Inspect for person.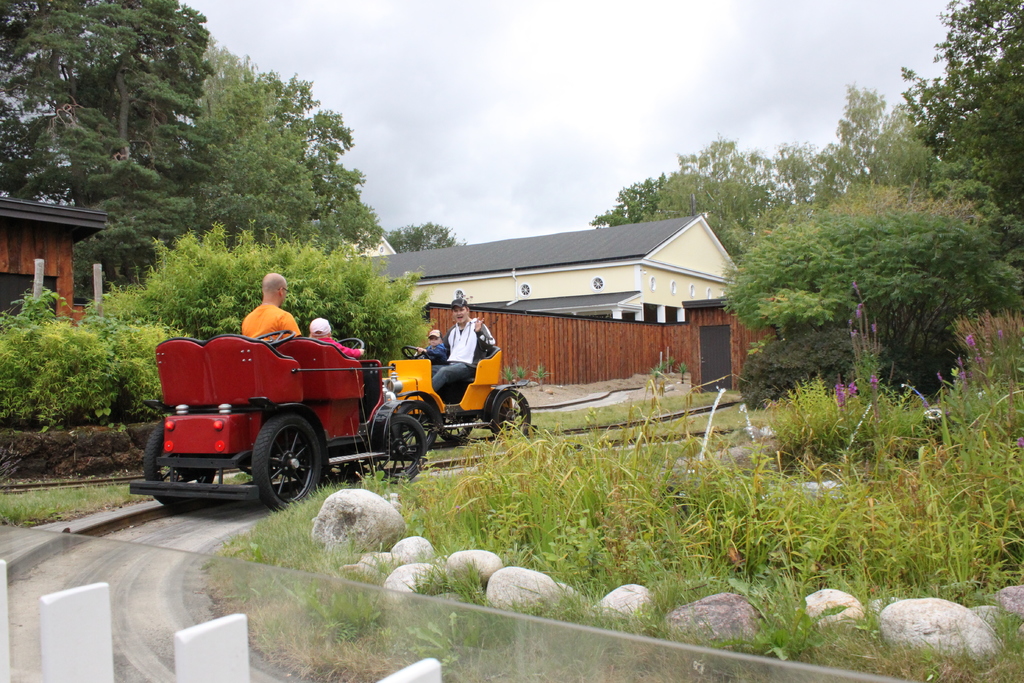
Inspection: x1=310 y1=315 x2=366 y2=358.
